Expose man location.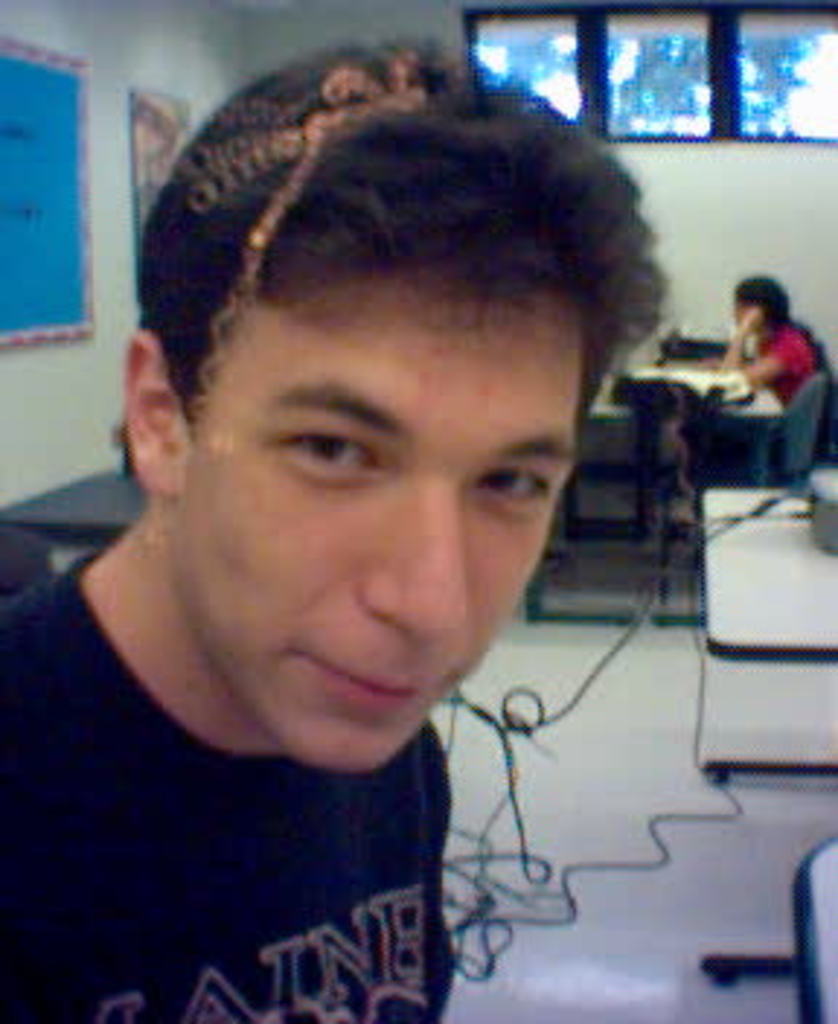
Exposed at region(0, 38, 678, 1021).
